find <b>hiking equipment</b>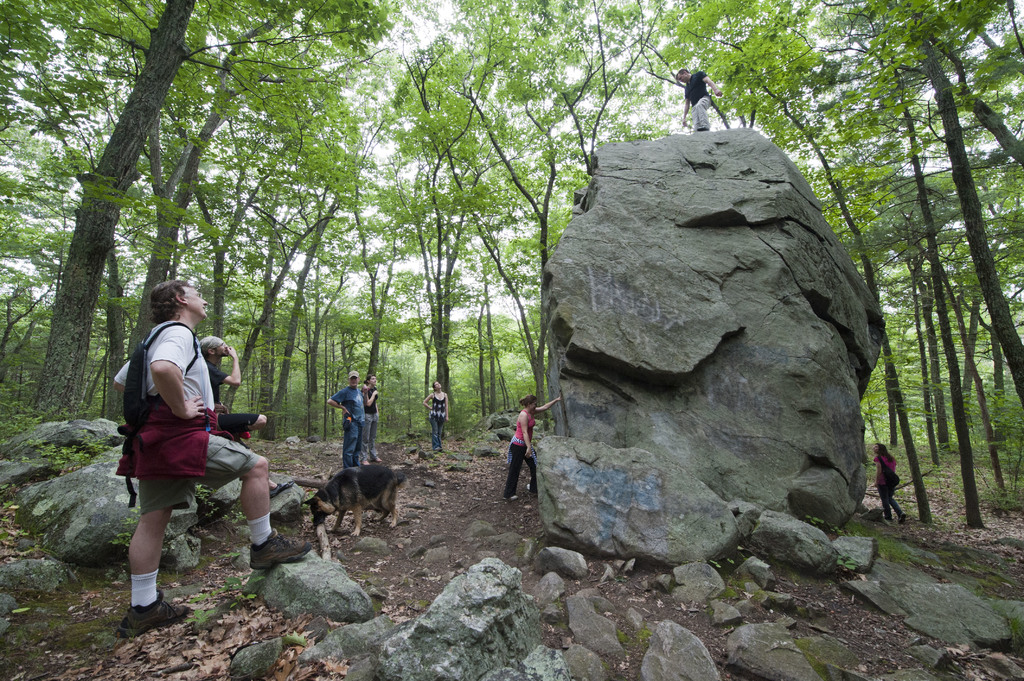
[118, 320, 200, 437]
